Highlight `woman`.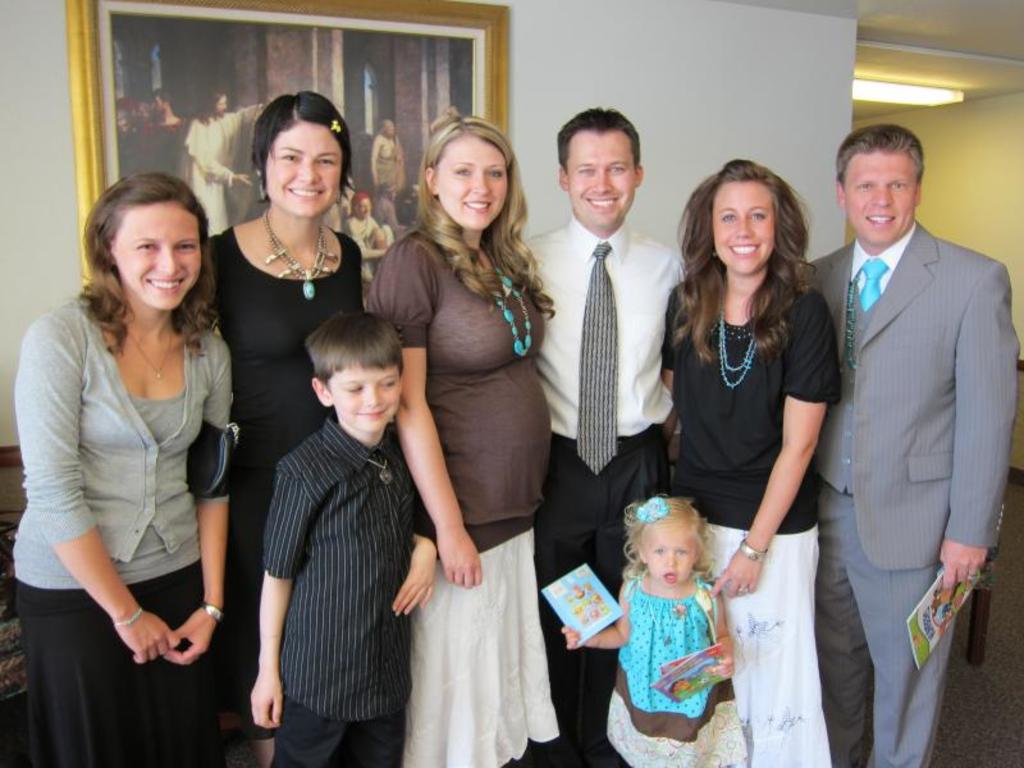
Highlighted region: bbox=(376, 100, 558, 755).
